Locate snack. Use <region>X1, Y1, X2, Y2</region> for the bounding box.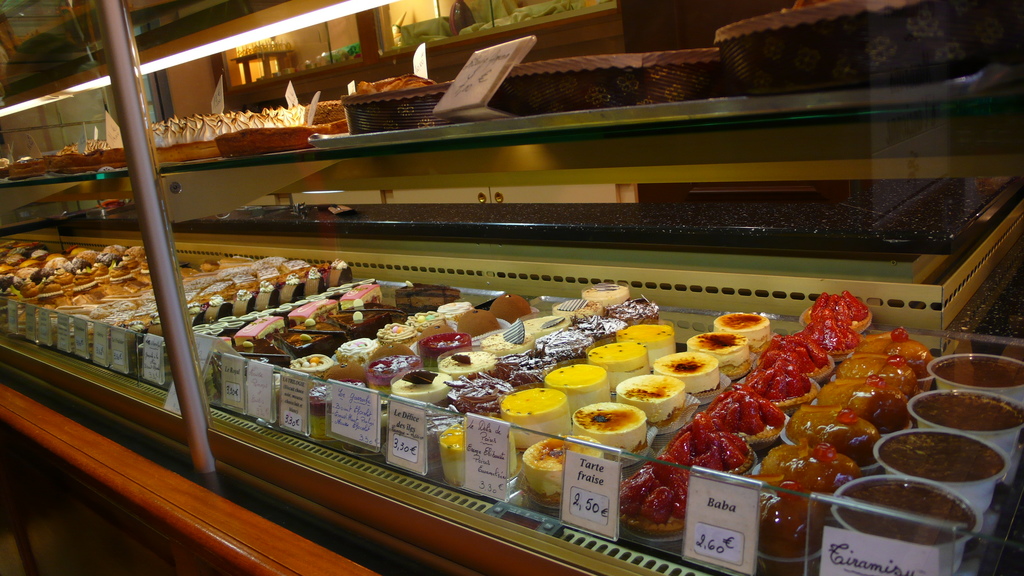
<region>305, 100, 353, 133</region>.
